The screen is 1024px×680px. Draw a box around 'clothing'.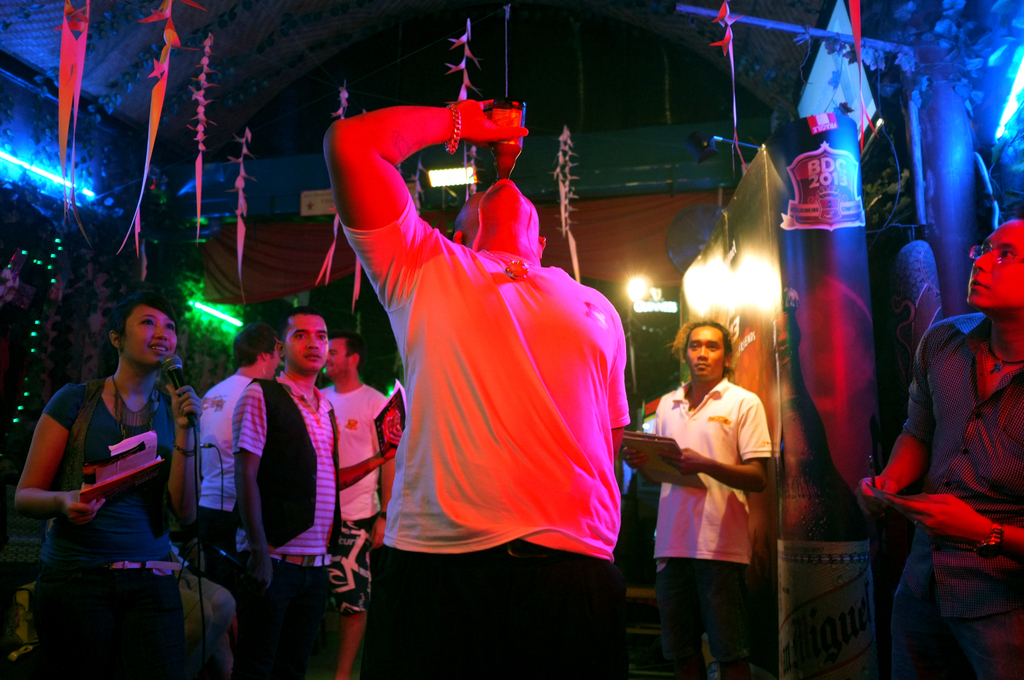
{"left": 653, "top": 562, "right": 751, "bottom": 679}.
